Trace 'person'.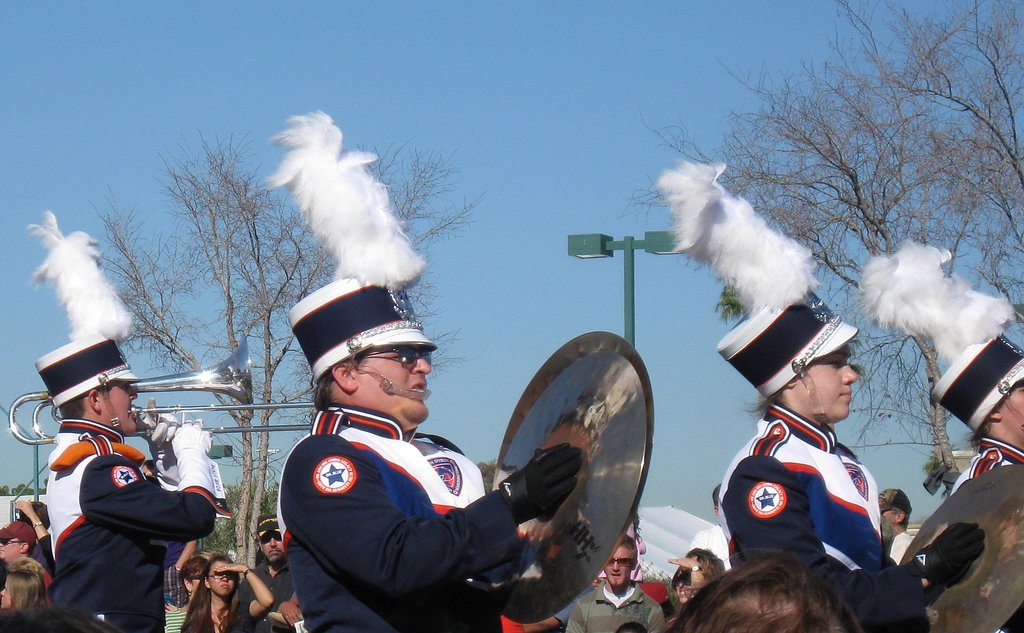
Traced to <box>286,275,582,632</box>.
